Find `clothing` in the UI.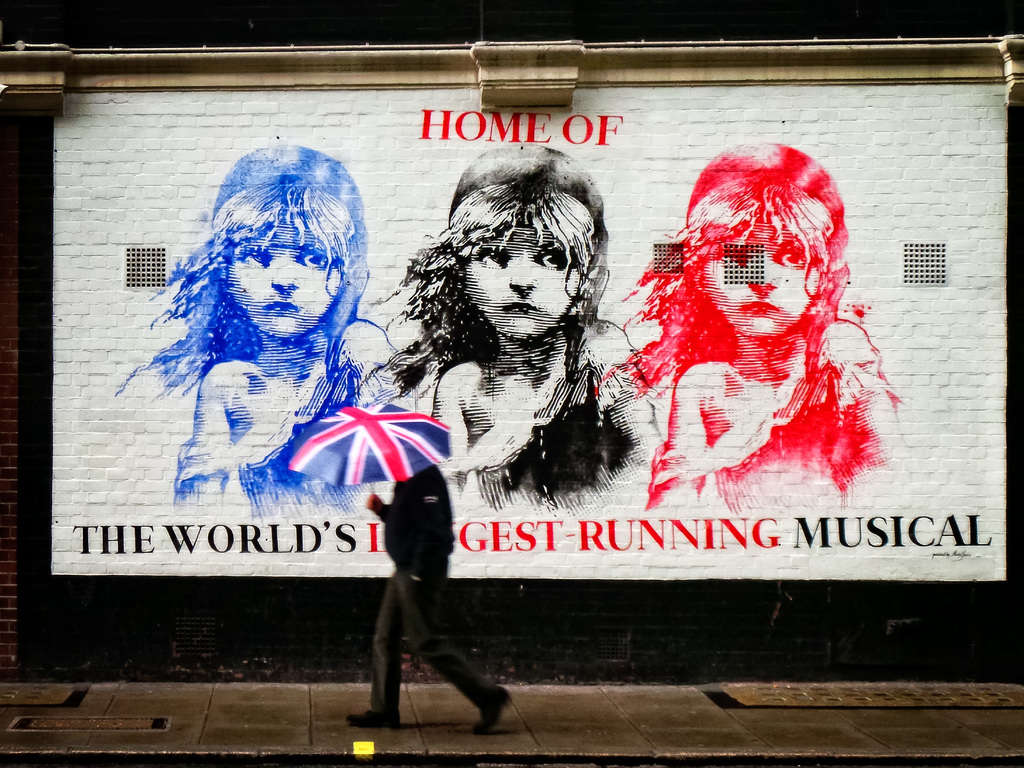
UI element at bbox(167, 337, 381, 514).
